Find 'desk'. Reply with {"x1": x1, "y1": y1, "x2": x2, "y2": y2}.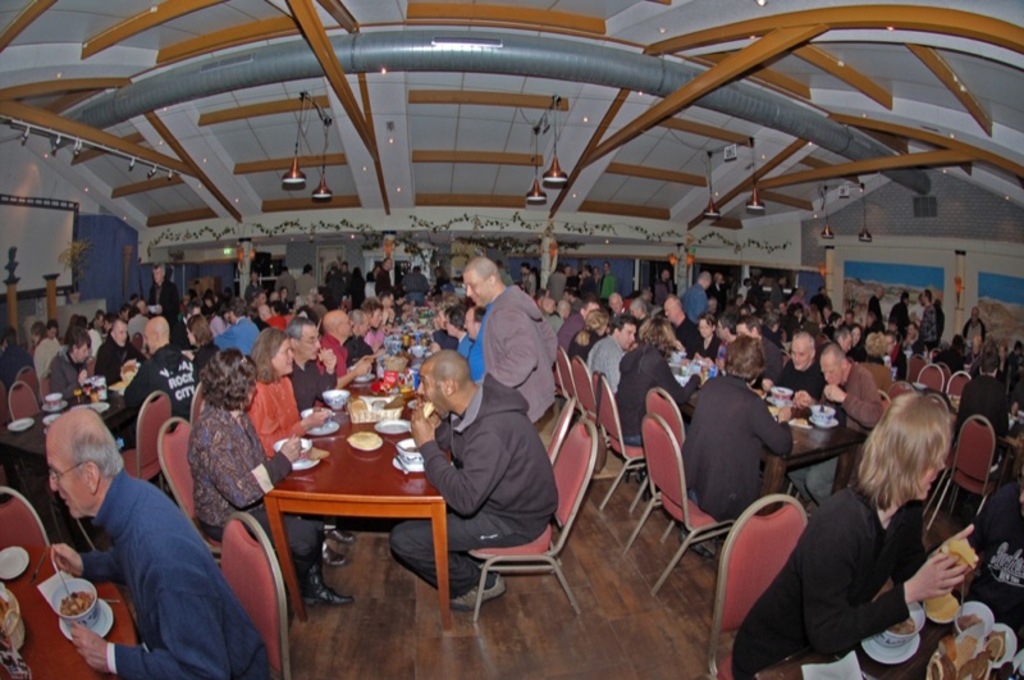
{"x1": 233, "y1": 376, "x2": 458, "y2": 634}.
